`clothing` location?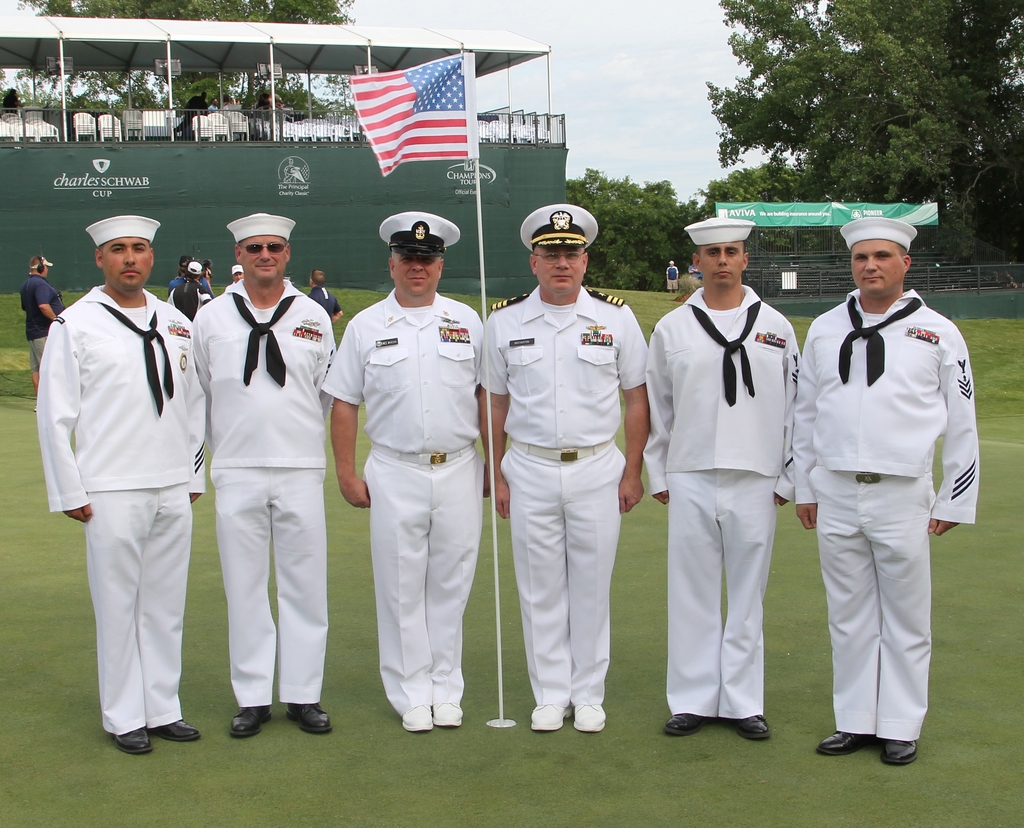
<box>645,286,800,720</box>
